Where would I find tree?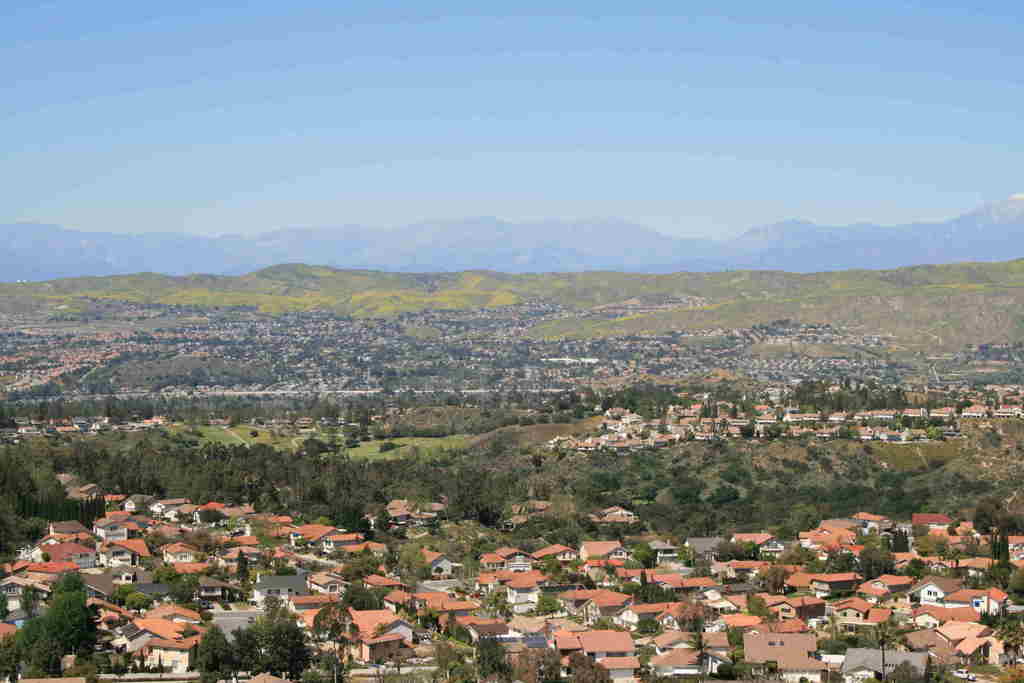
At bbox(631, 541, 652, 563).
